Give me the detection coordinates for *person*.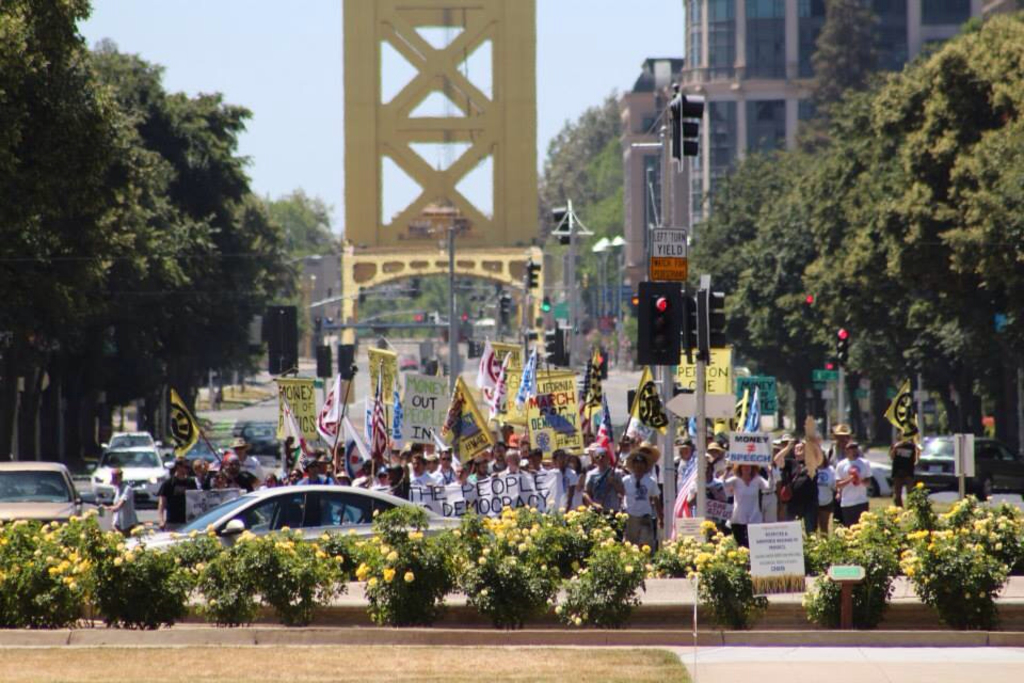
{"x1": 230, "y1": 430, "x2": 259, "y2": 481}.
